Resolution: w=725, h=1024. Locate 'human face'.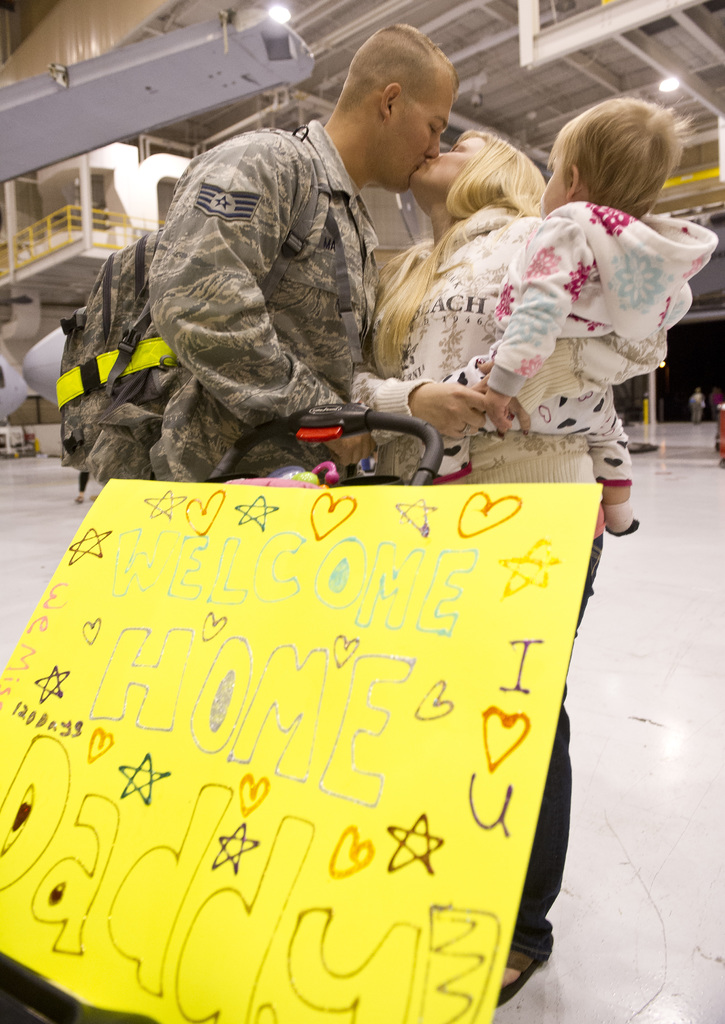
<region>418, 138, 481, 199</region>.
